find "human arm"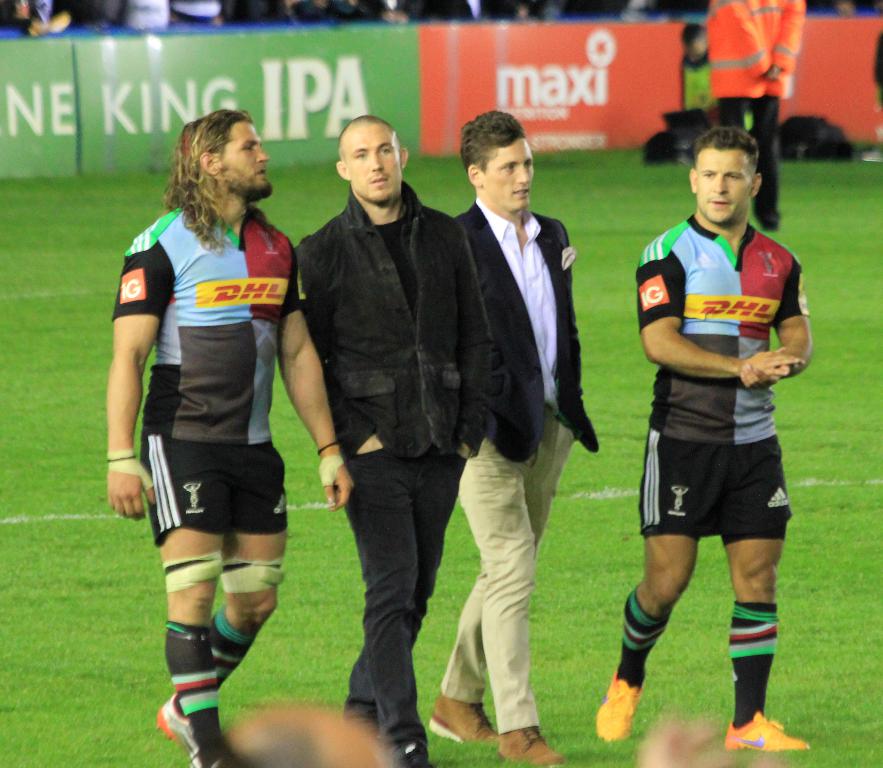
Rect(636, 248, 807, 380)
